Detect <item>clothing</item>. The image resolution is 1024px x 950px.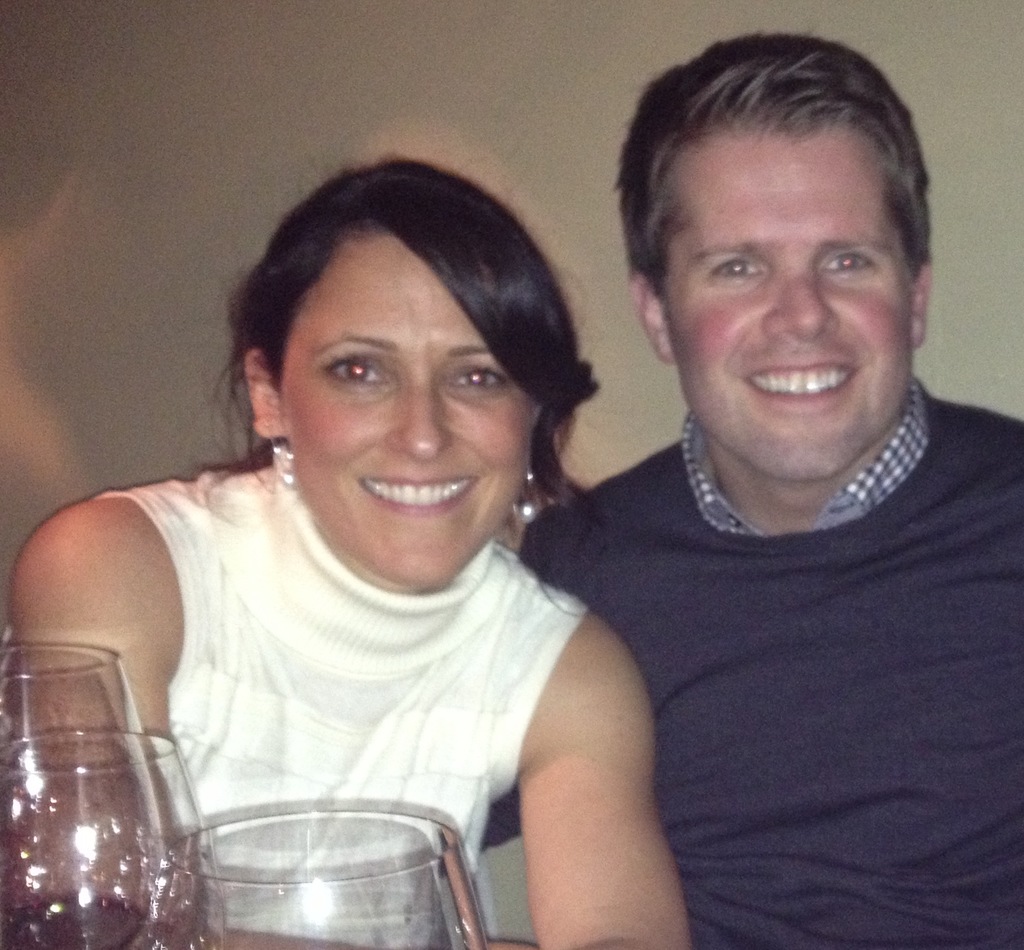
527, 264, 1021, 949.
